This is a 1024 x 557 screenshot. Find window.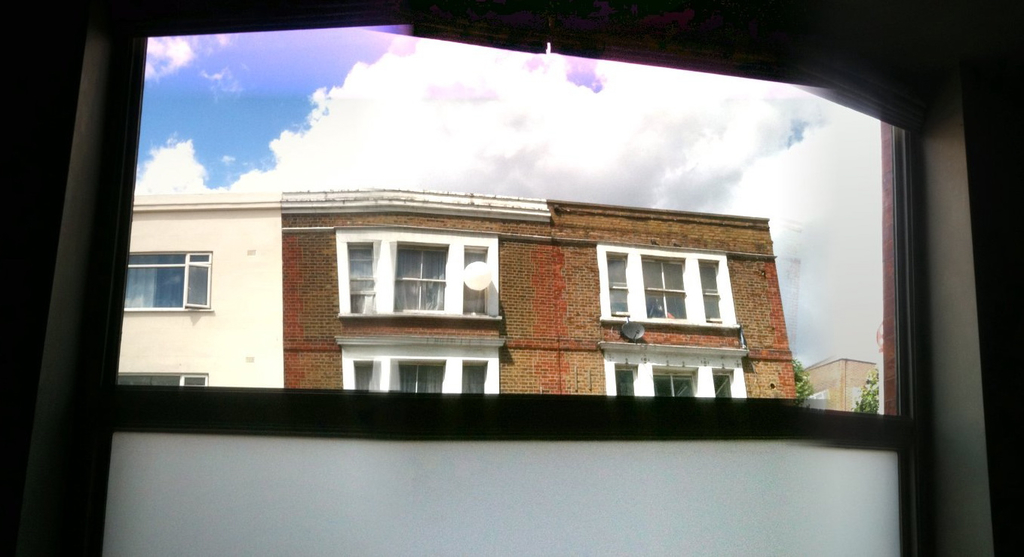
Bounding box: BBox(338, 237, 497, 324).
